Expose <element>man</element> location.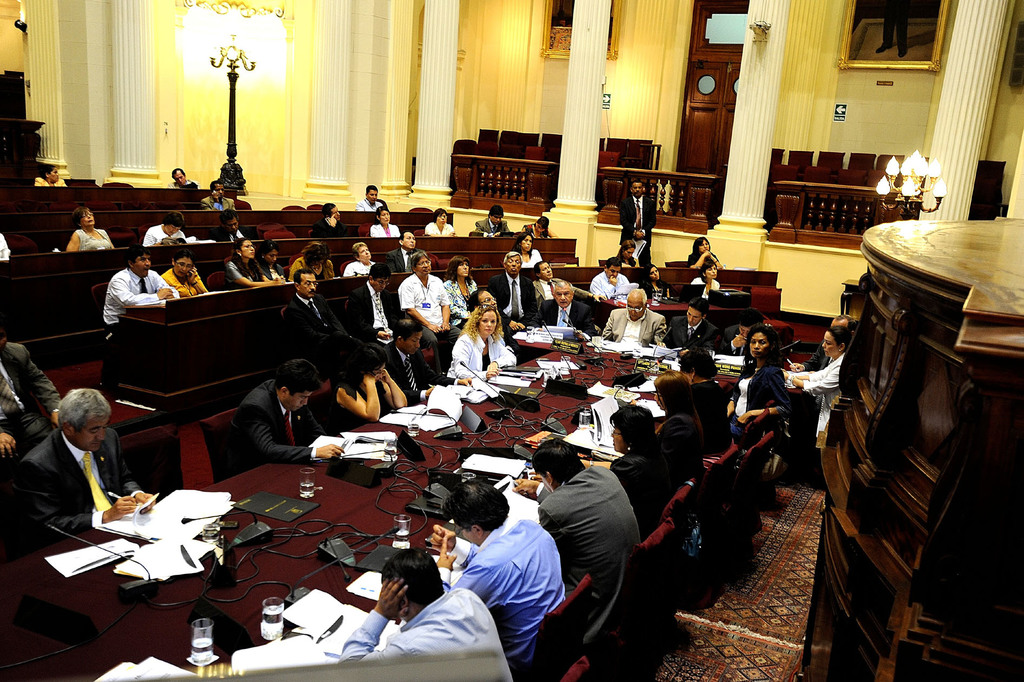
Exposed at region(161, 252, 211, 300).
